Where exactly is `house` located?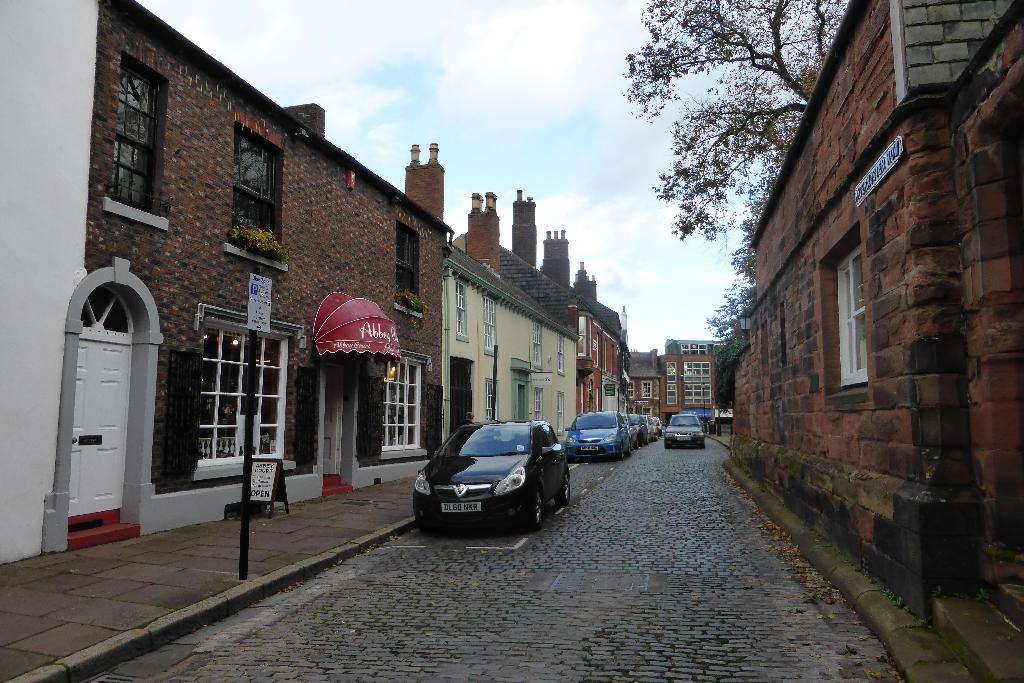
Its bounding box is BBox(445, 173, 582, 431).
